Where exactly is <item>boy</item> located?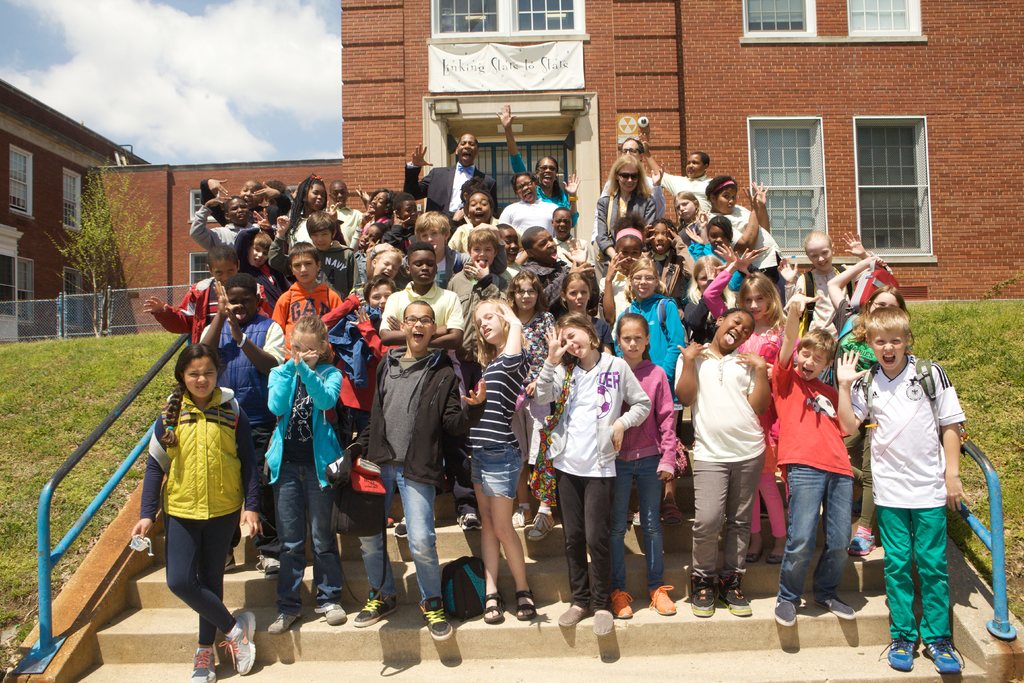
Its bounding box is Rect(190, 190, 253, 255).
